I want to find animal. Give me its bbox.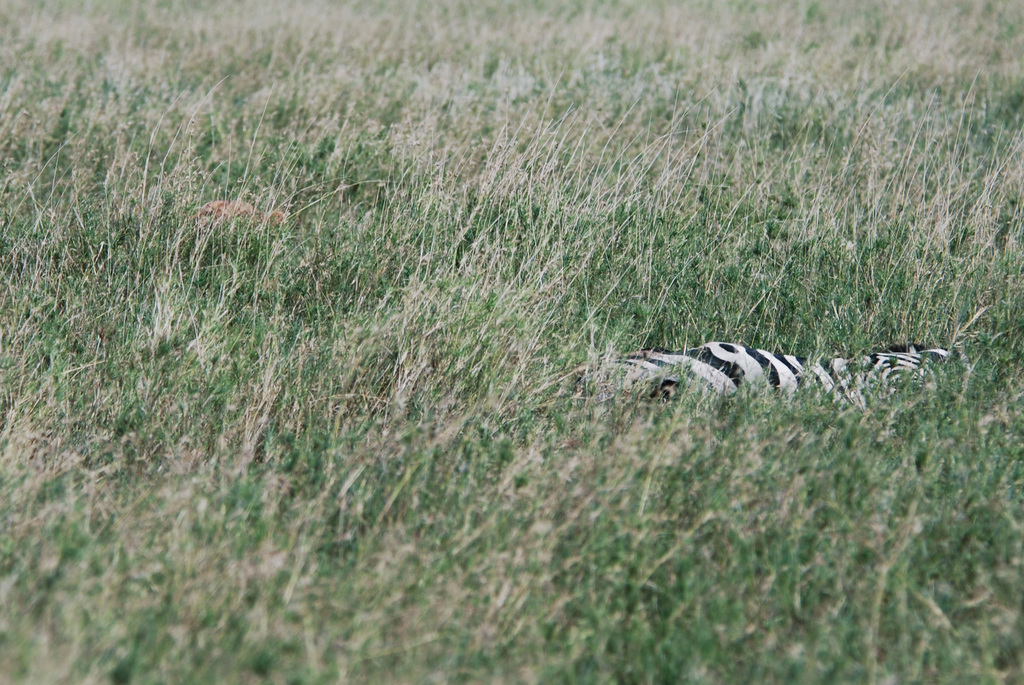
582,341,950,396.
